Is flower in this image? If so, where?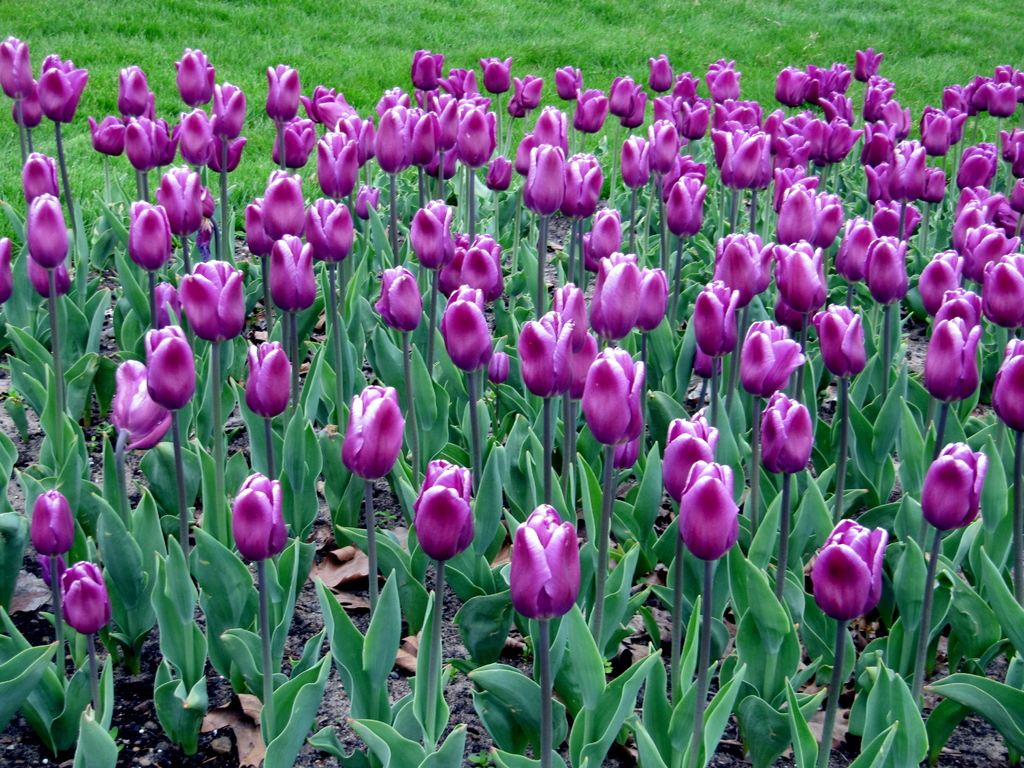
Yes, at left=717, top=124, right=769, bottom=197.
